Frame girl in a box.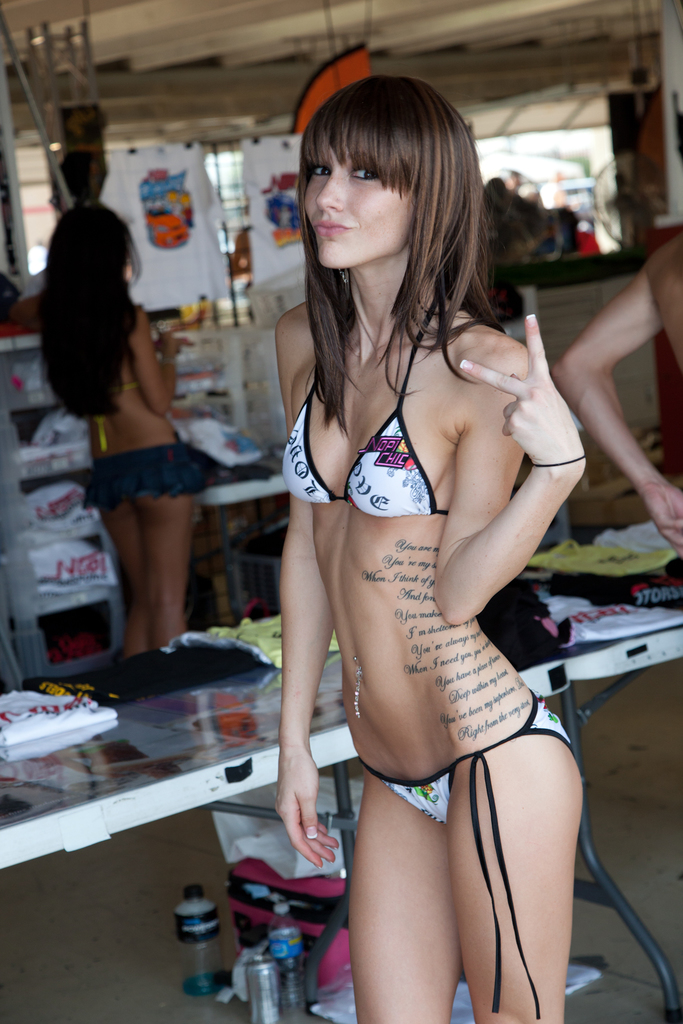
<bbox>40, 209, 215, 660</bbox>.
